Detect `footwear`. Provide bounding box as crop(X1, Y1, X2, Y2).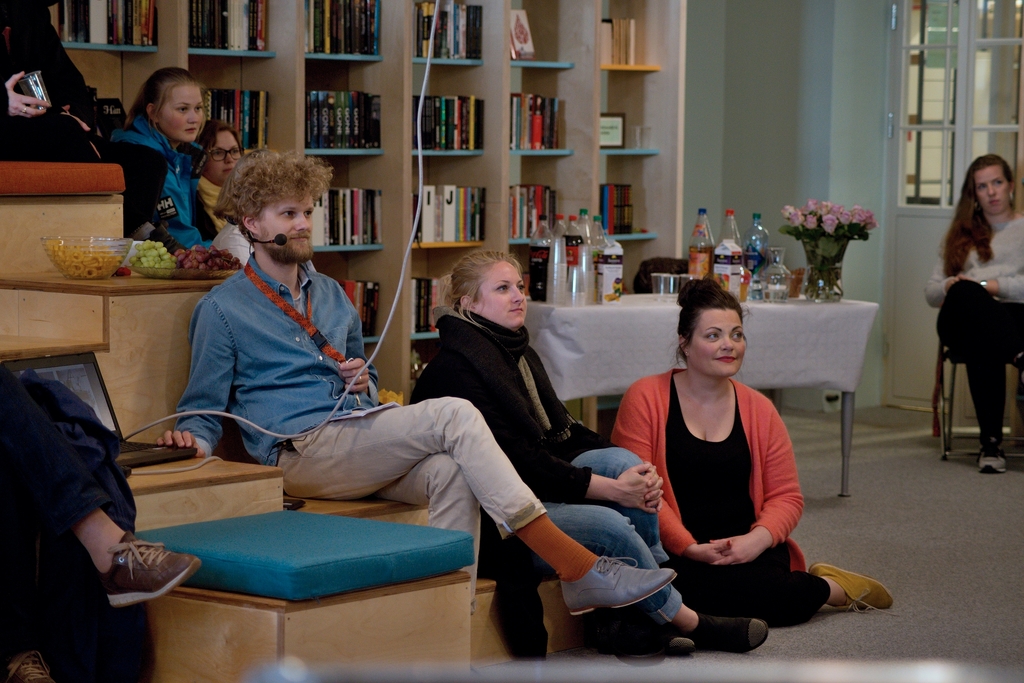
crop(557, 556, 676, 622).
